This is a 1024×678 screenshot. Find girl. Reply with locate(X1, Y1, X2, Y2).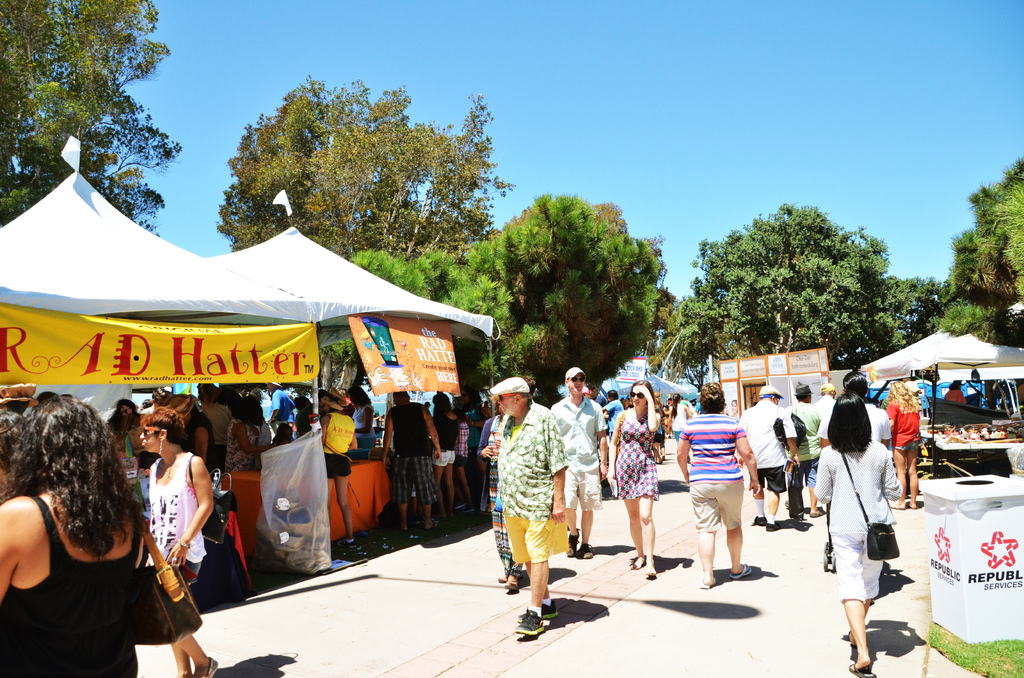
locate(606, 382, 656, 577).
